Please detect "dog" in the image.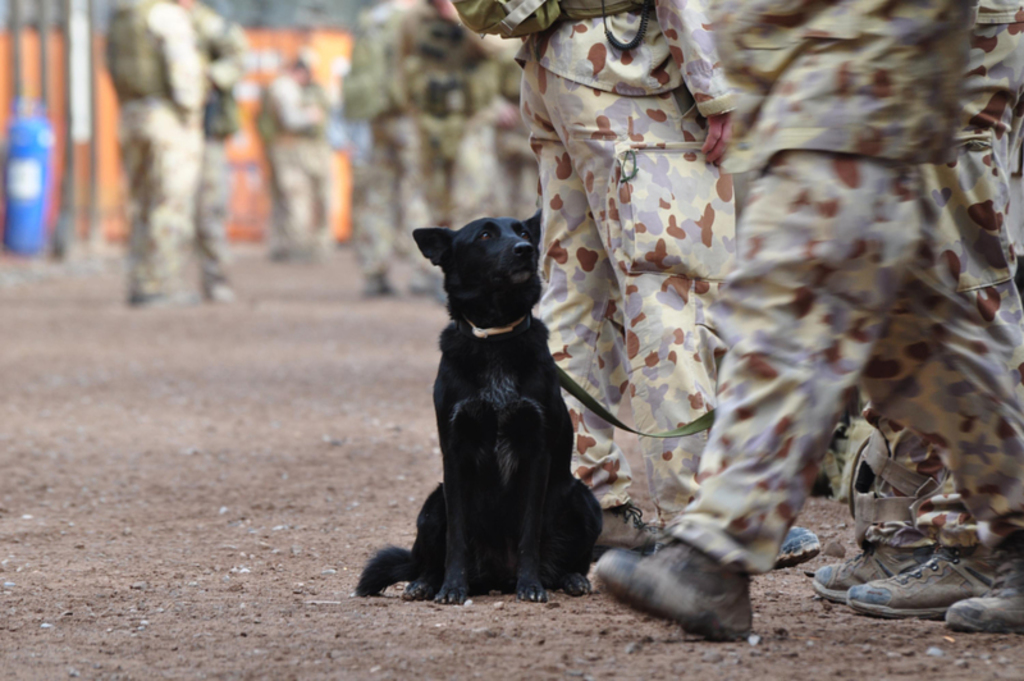
[x1=347, y1=205, x2=605, y2=609].
